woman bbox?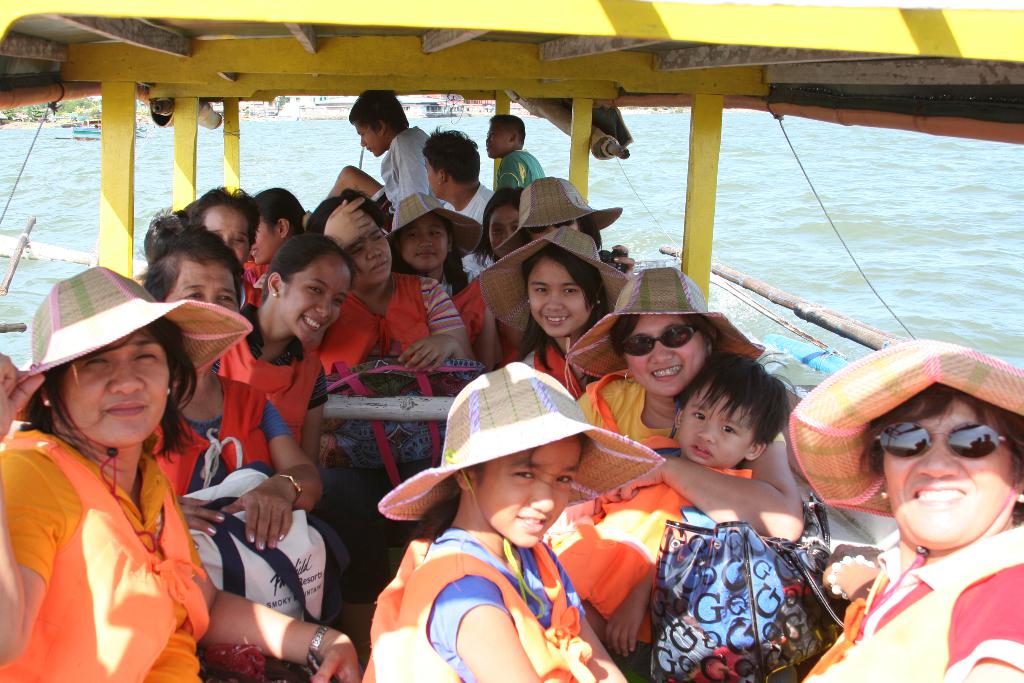
{"x1": 131, "y1": 206, "x2": 323, "y2": 545}
